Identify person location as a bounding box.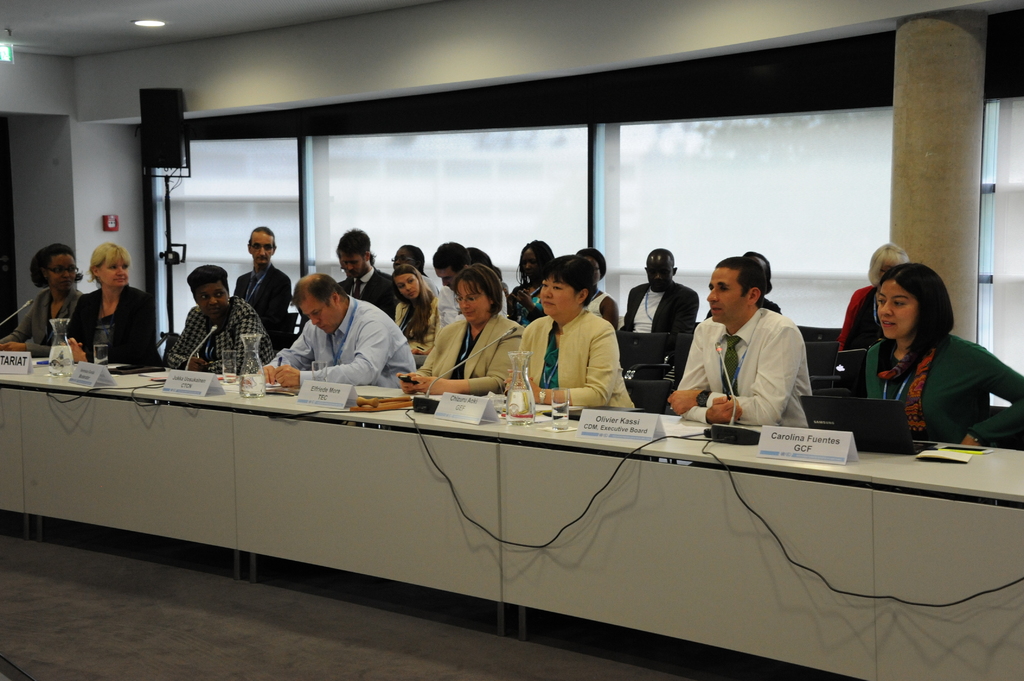
1,242,98,357.
